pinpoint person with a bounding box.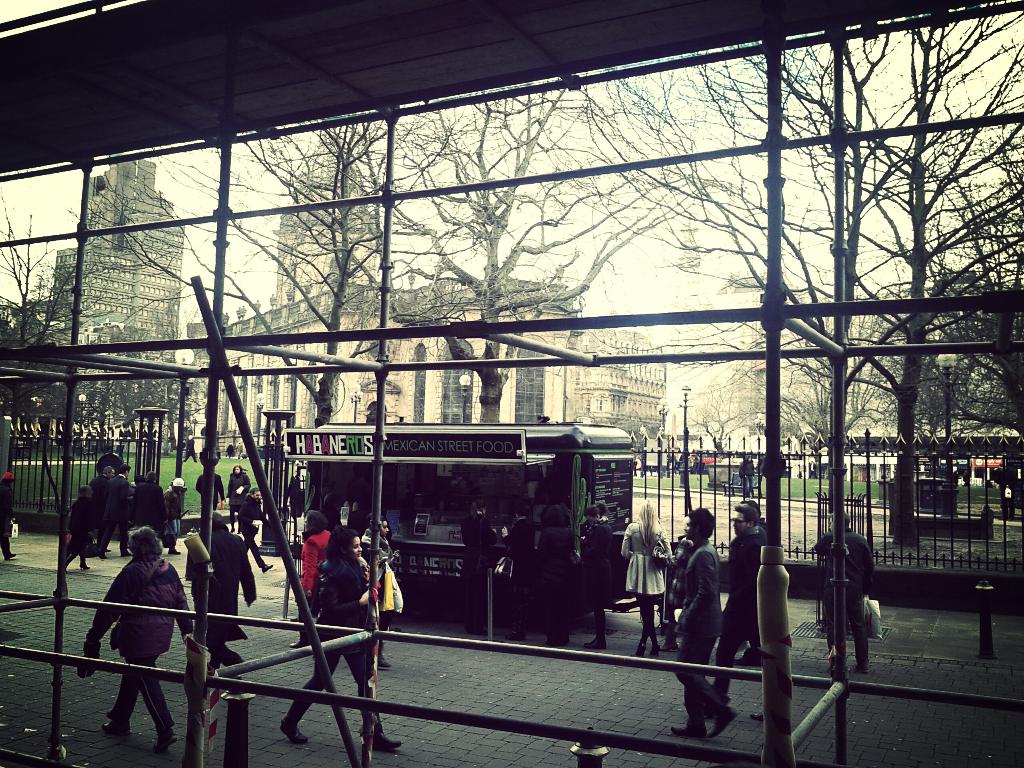
bbox(180, 513, 250, 710).
